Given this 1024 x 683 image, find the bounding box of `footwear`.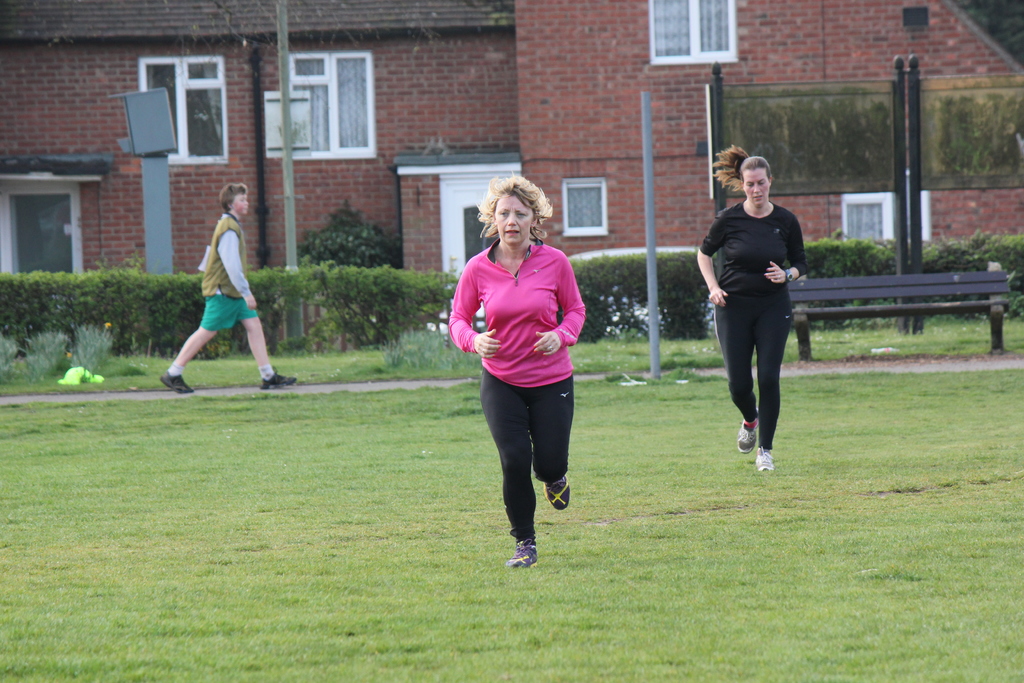
(259,364,298,388).
